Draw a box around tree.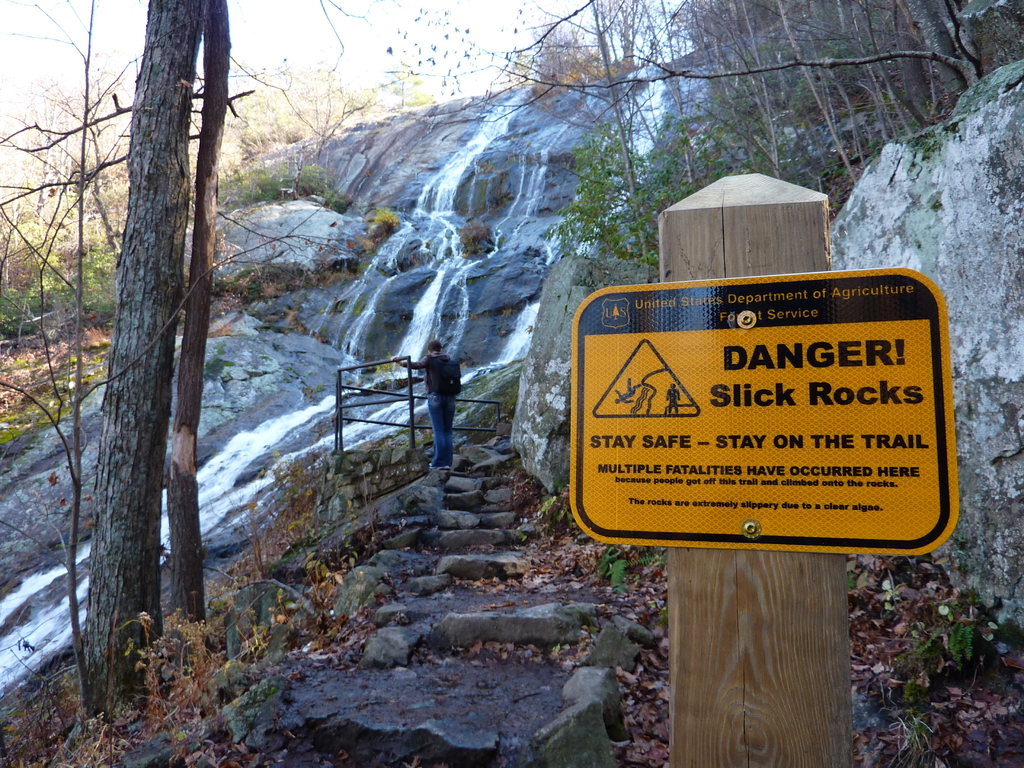
[86,0,205,715].
